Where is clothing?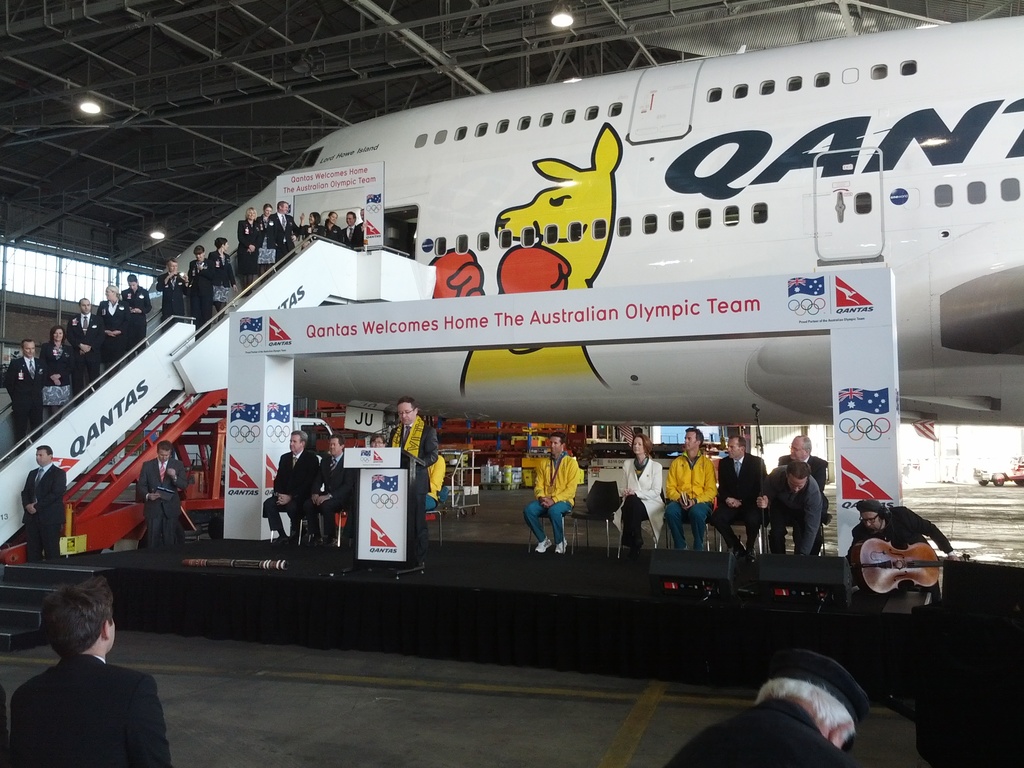
<bbox>321, 221, 342, 241</bbox>.
